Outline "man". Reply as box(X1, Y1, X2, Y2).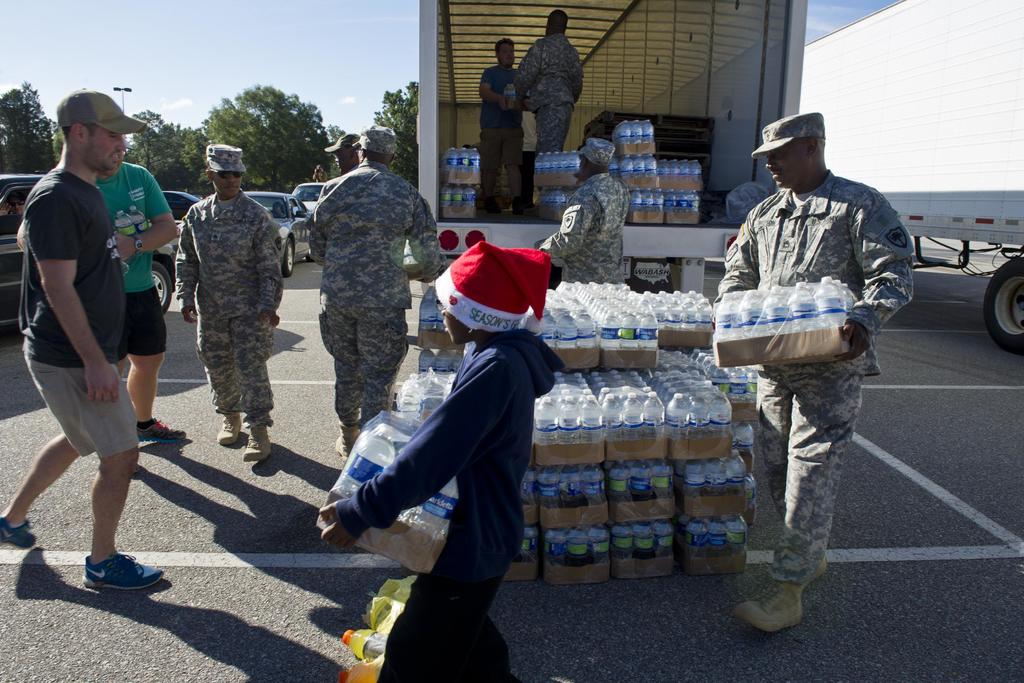
box(172, 142, 283, 462).
